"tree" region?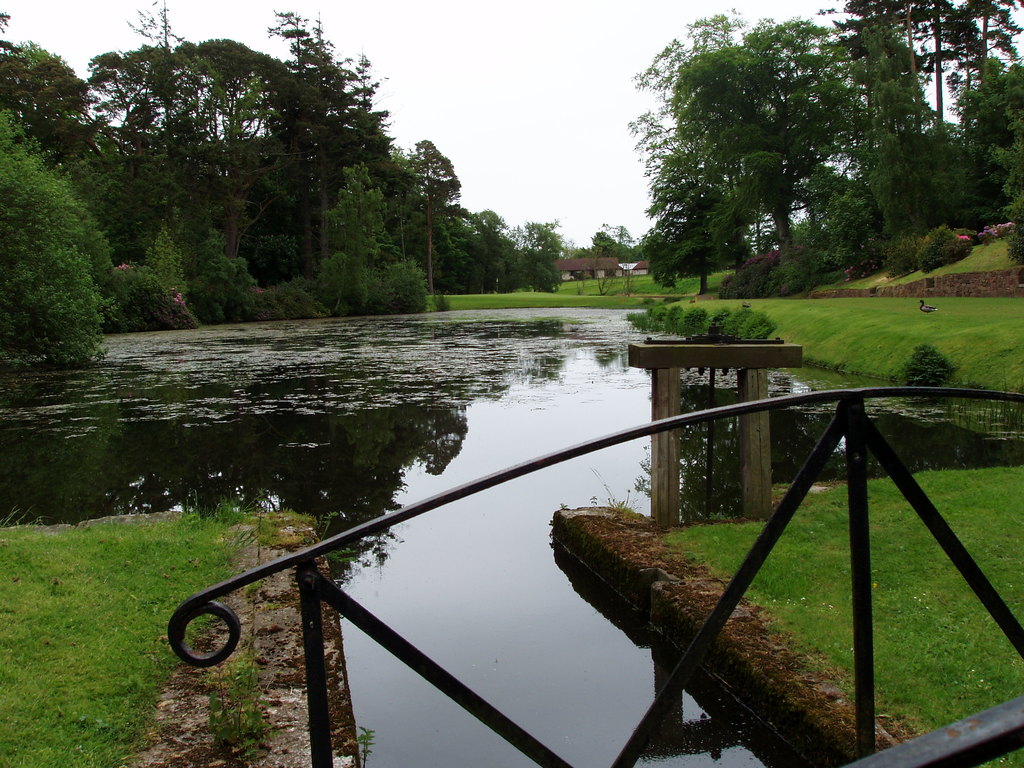
[0, 45, 77, 159]
